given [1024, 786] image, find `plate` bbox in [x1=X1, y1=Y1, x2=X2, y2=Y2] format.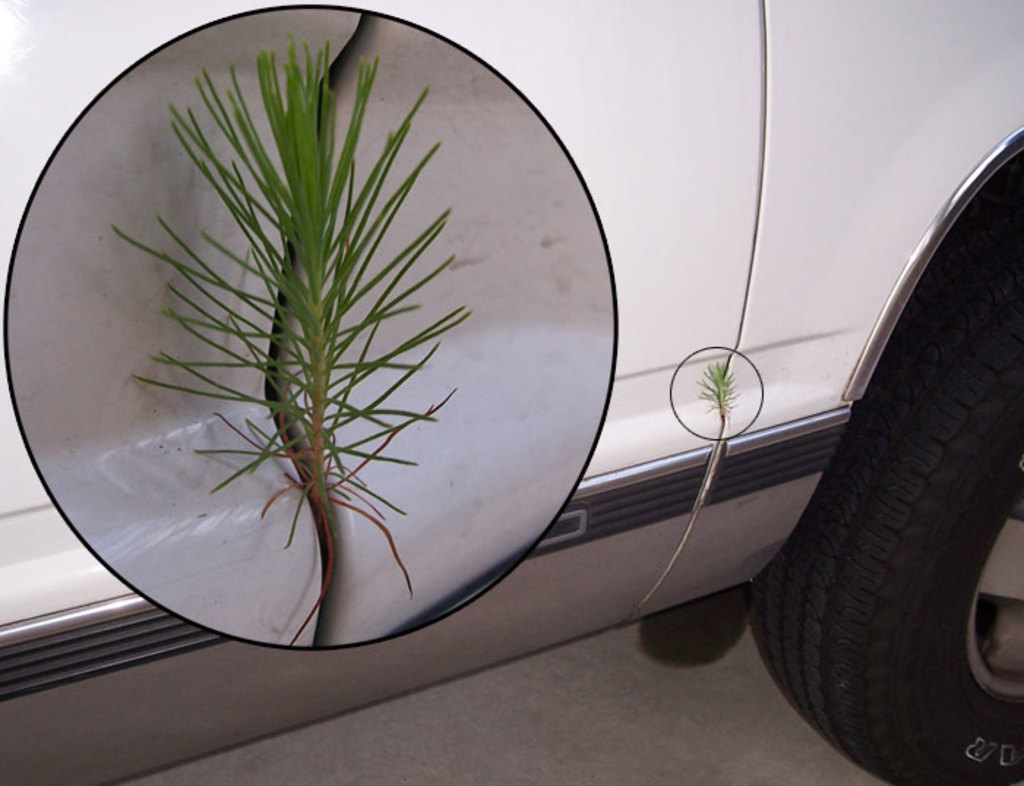
[x1=57, y1=0, x2=587, y2=622].
